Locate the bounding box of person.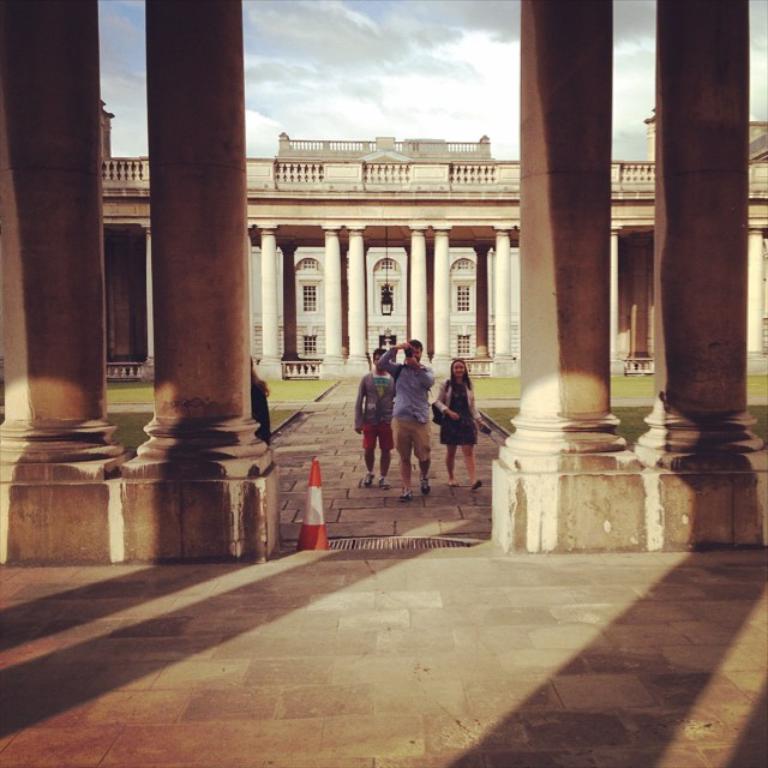
Bounding box: (left=372, top=331, right=443, bottom=497).
